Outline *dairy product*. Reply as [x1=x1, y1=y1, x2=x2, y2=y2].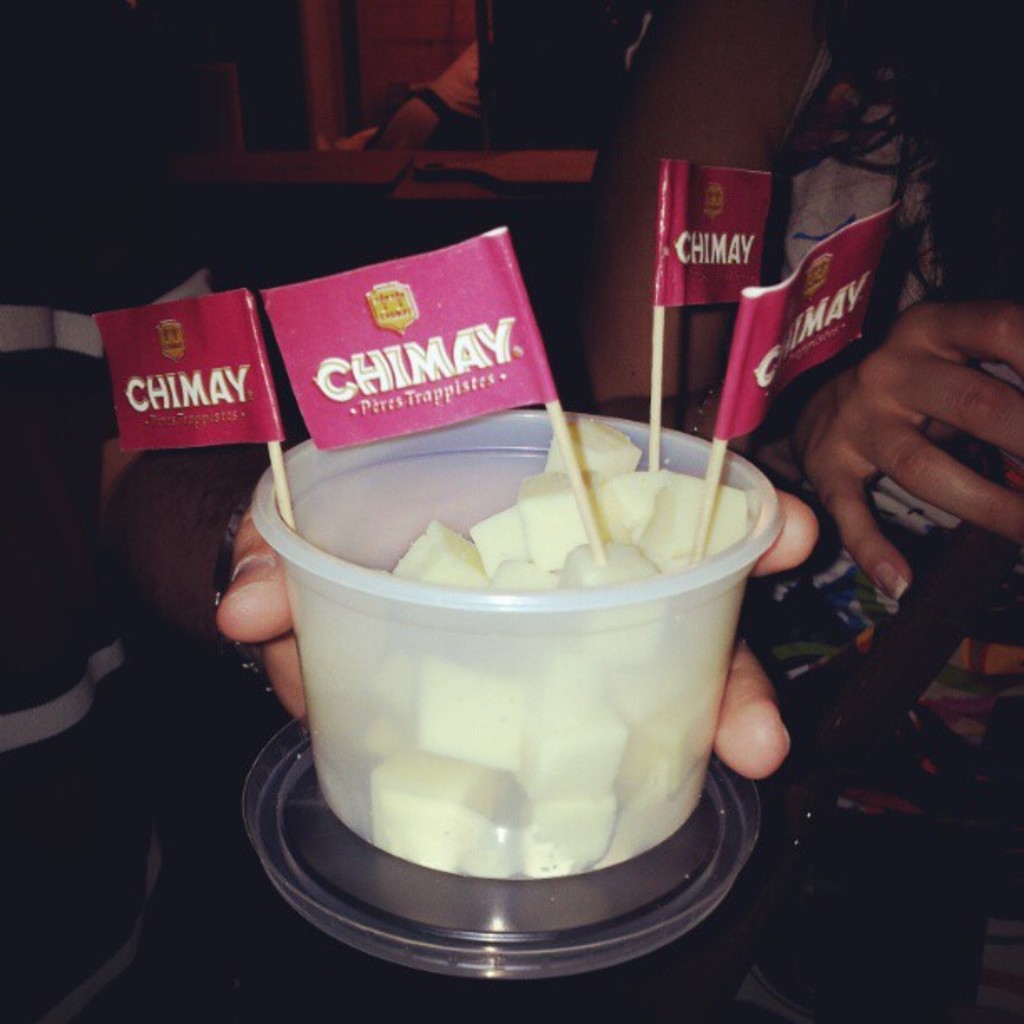
[x1=489, y1=561, x2=561, y2=636].
